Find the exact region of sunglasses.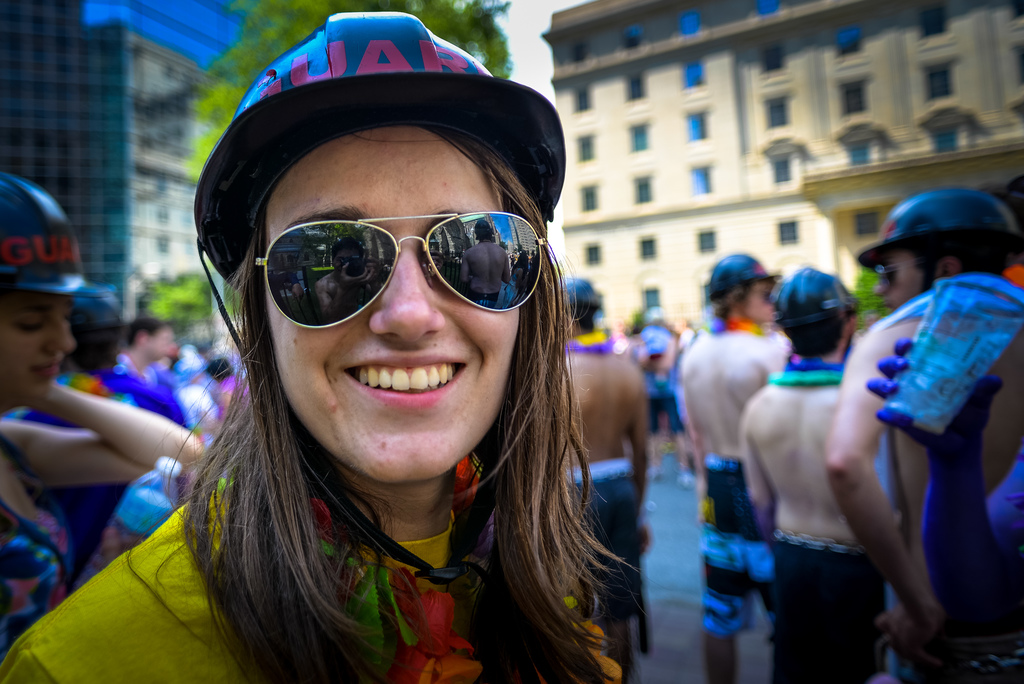
Exact region: [x1=257, y1=213, x2=545, y2=329].
